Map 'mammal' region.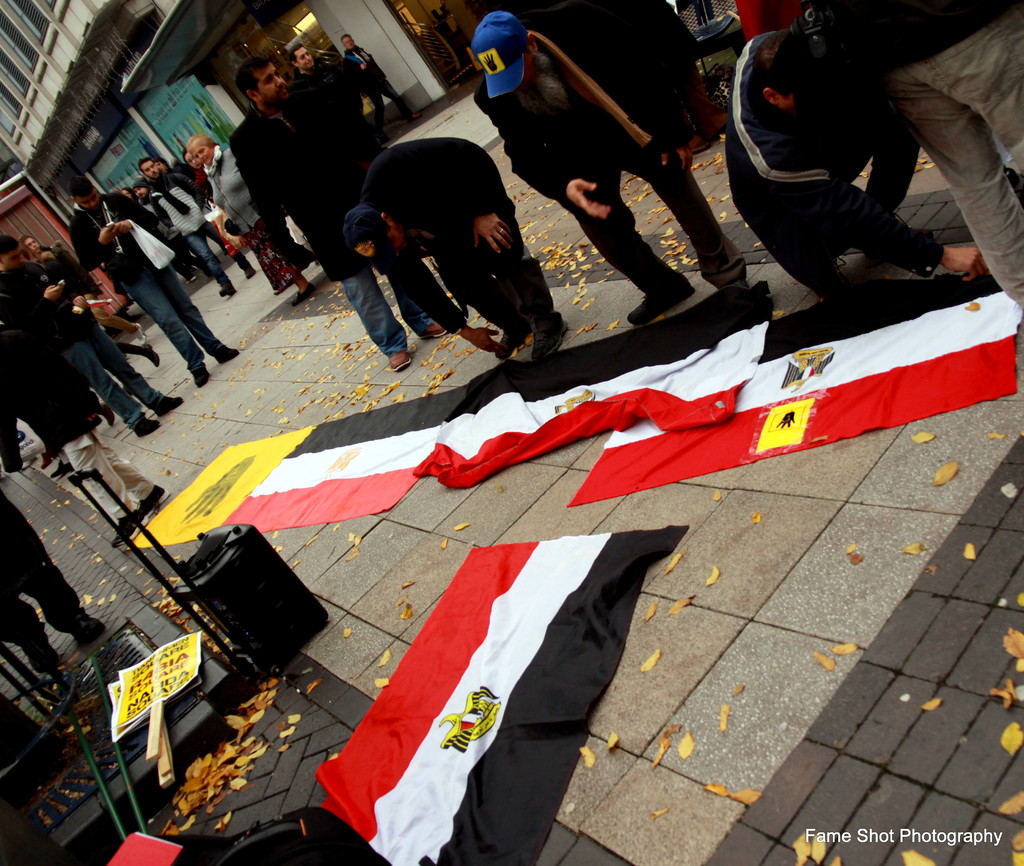
Mapped to Rect(0, 352, 172, 553).
